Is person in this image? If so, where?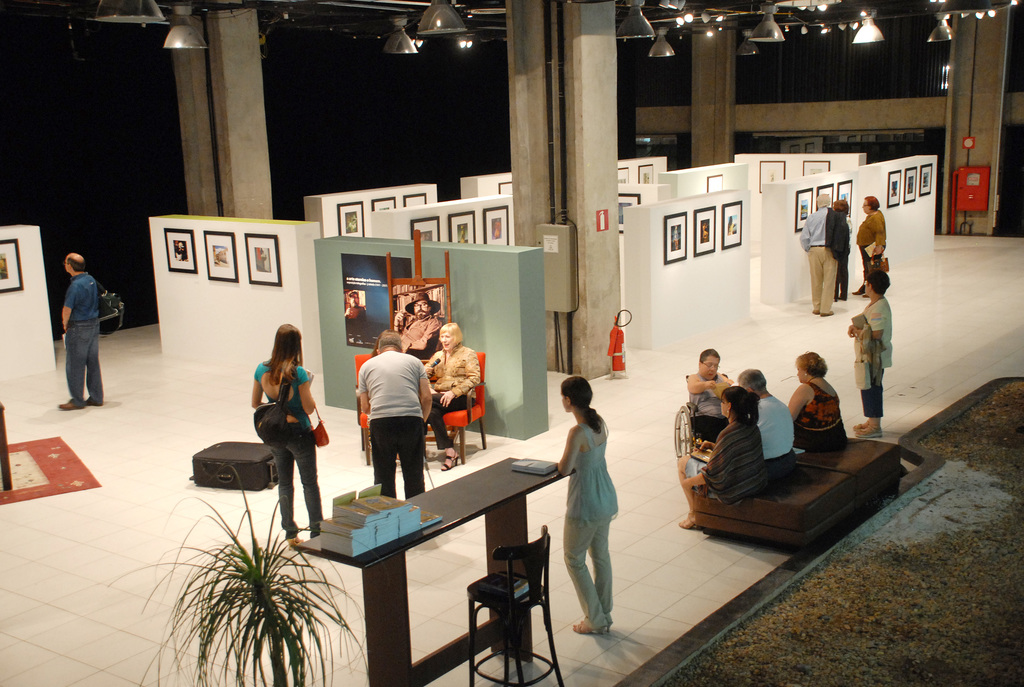
Yes, at [x1=849, y1=267, x2=888, y2=438].
